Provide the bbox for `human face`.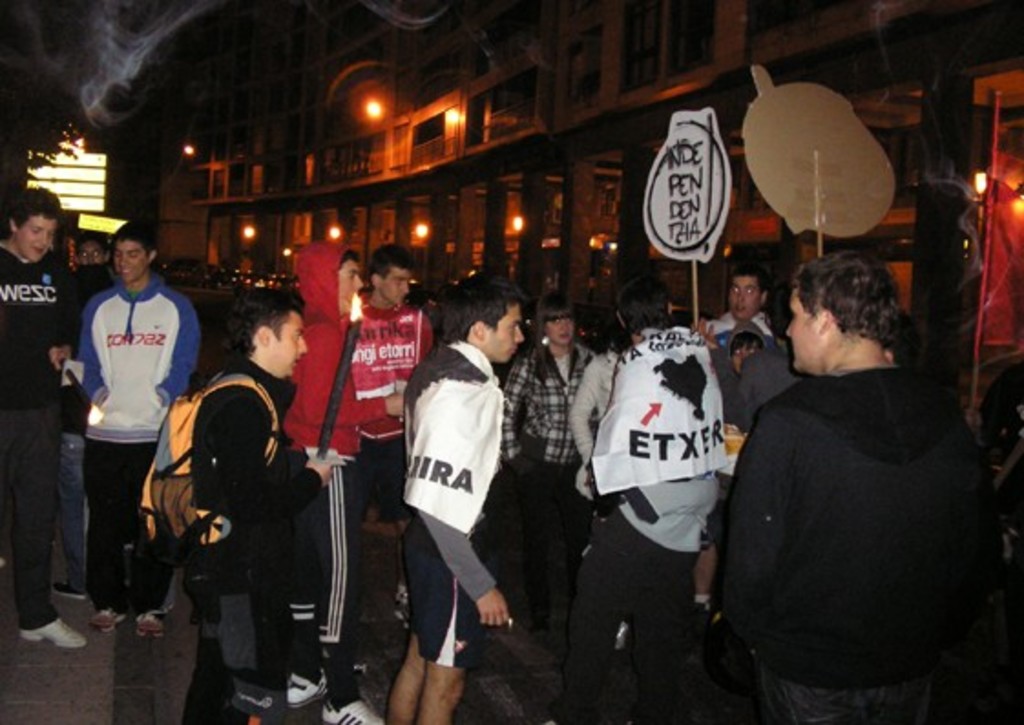
[left=546, top=318, right=573, bottom=343].
